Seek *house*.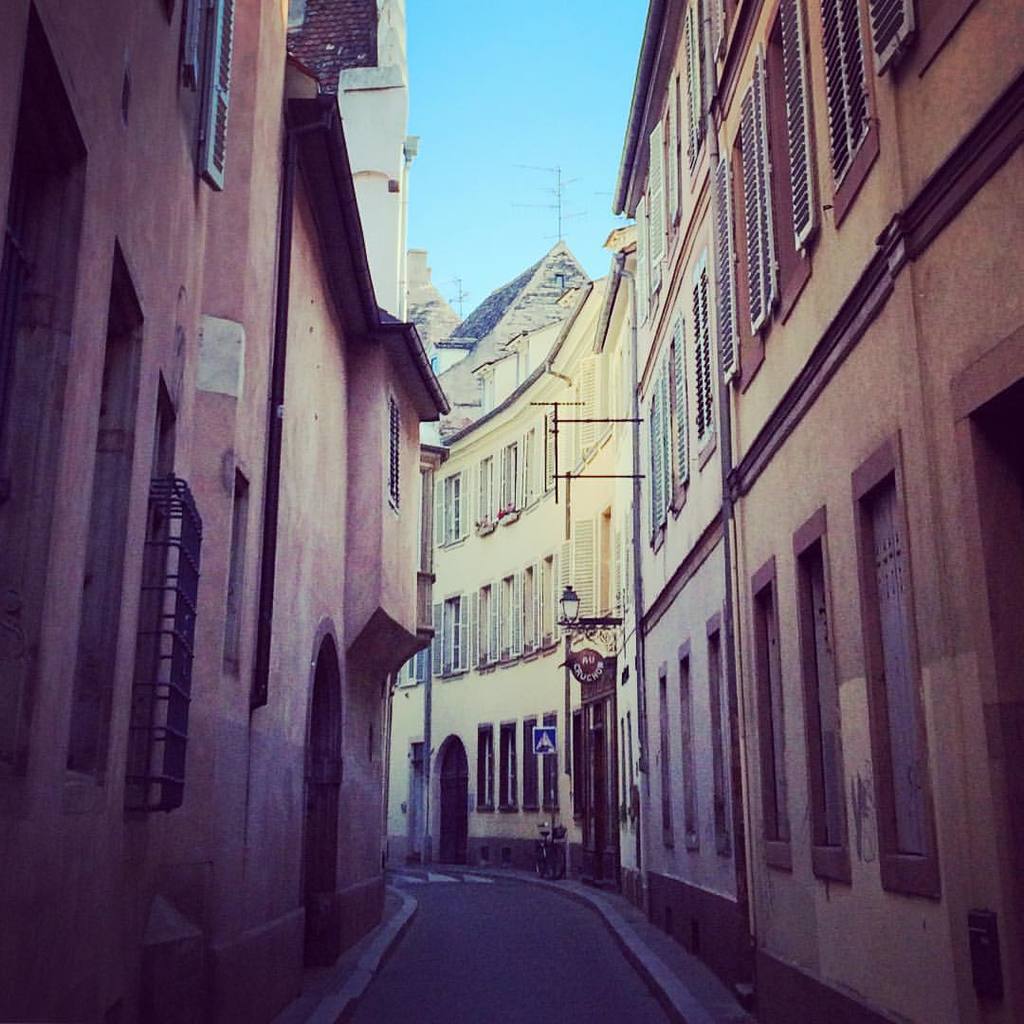
{"left": 628, "top": 0, "right": 1023, "bottom": 1023}.
